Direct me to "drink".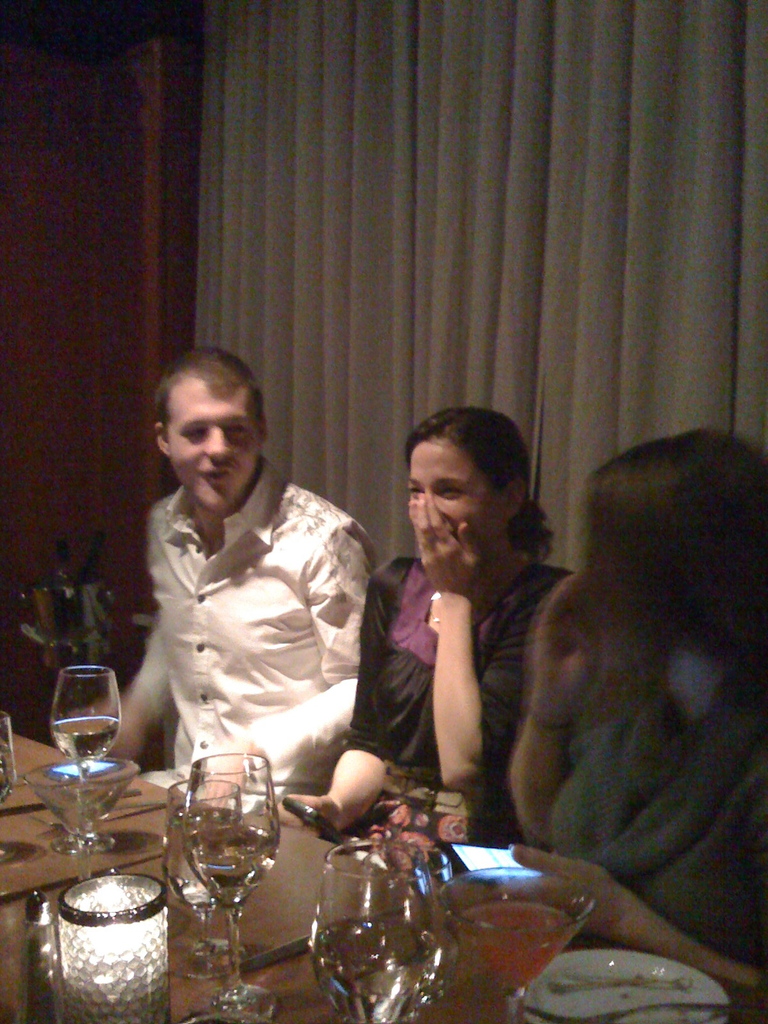
Direction: (319, 914, 439, 1023).
